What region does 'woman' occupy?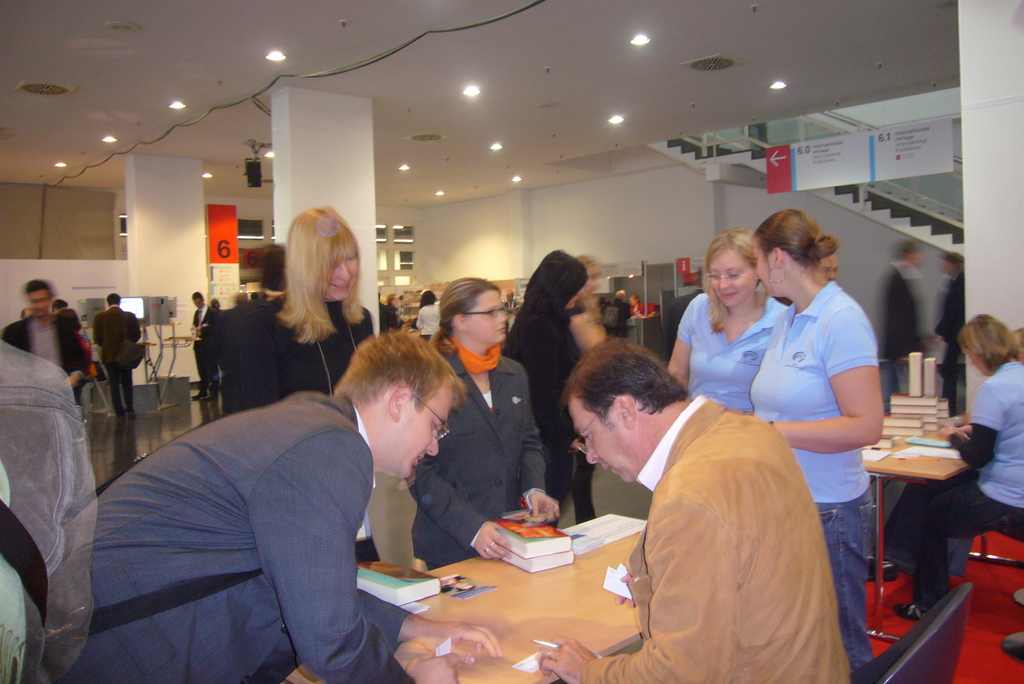
[x1=504, y1=243, x2=594, y2=527].
